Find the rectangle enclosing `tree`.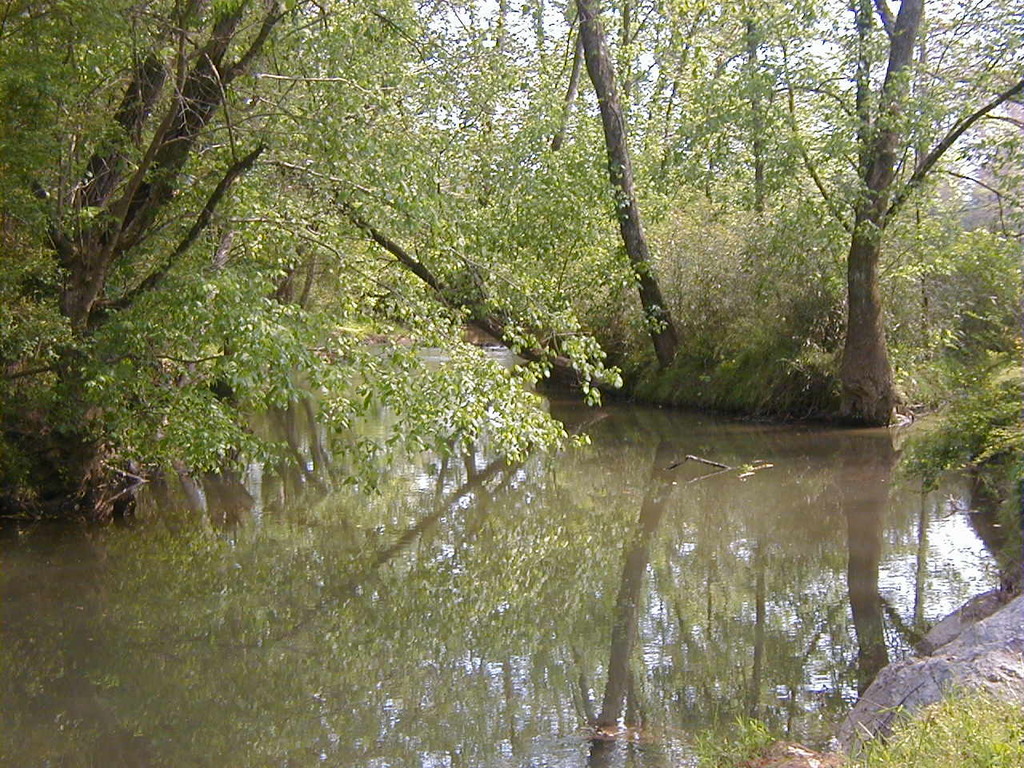
l=790, t=0, r=1022, b=427.
